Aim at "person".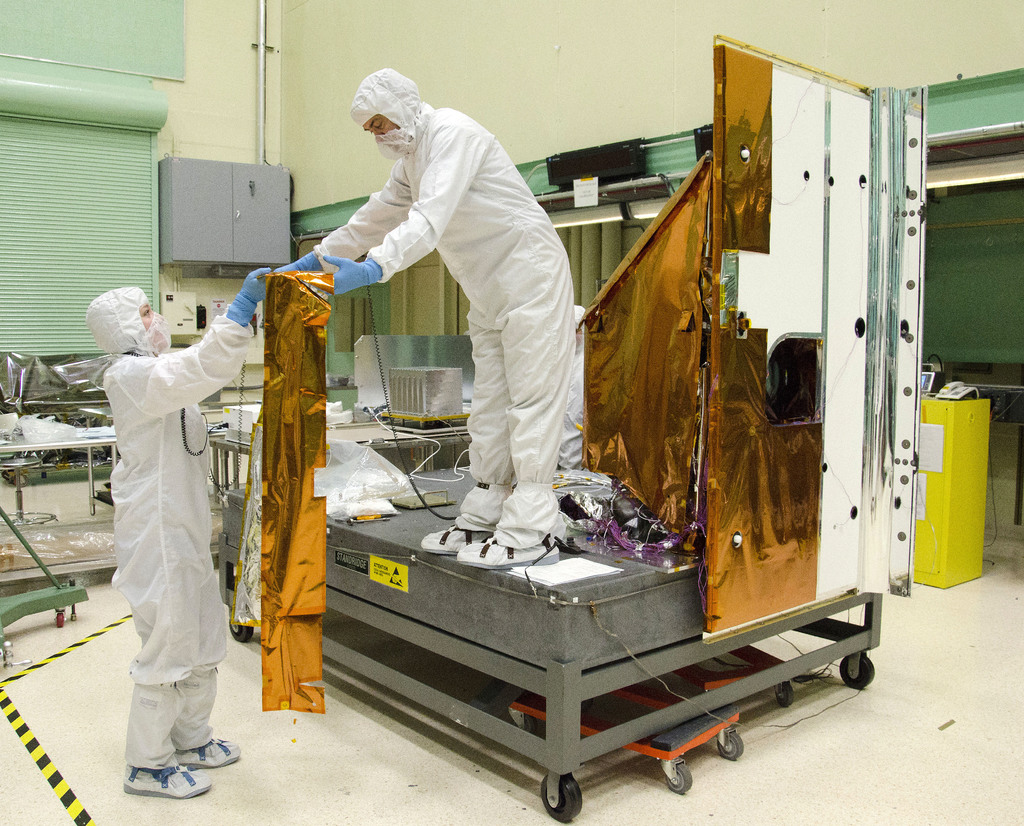
Aimed at [81, 261, 275, 801].
